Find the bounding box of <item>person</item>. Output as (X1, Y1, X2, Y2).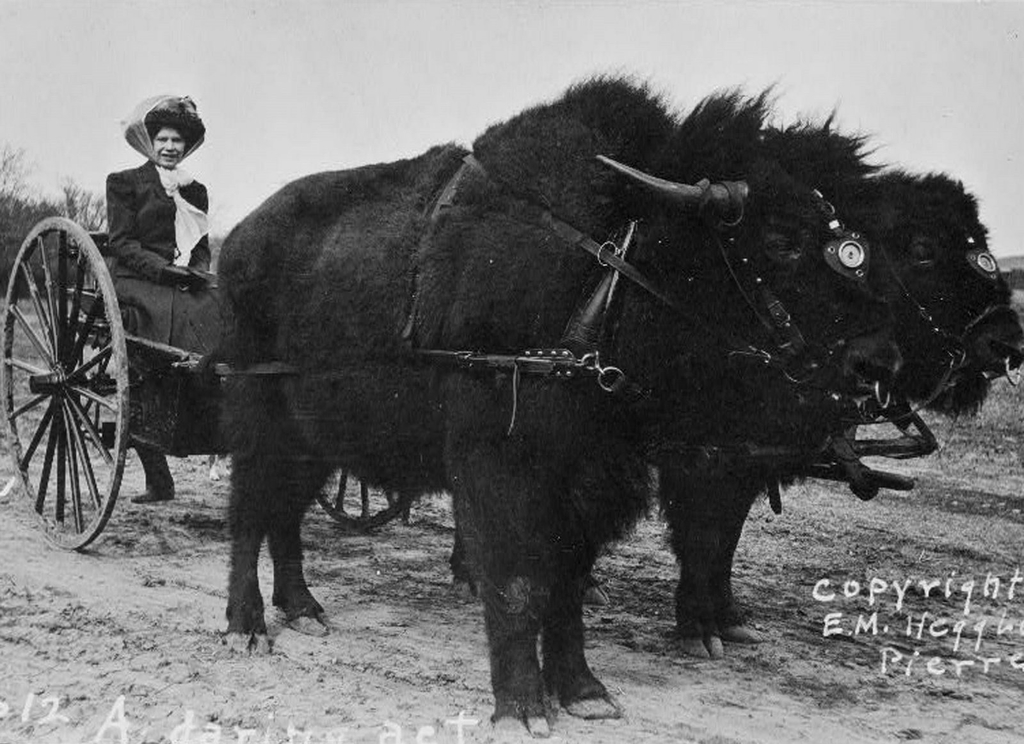
(97, 92, 221, 499).
